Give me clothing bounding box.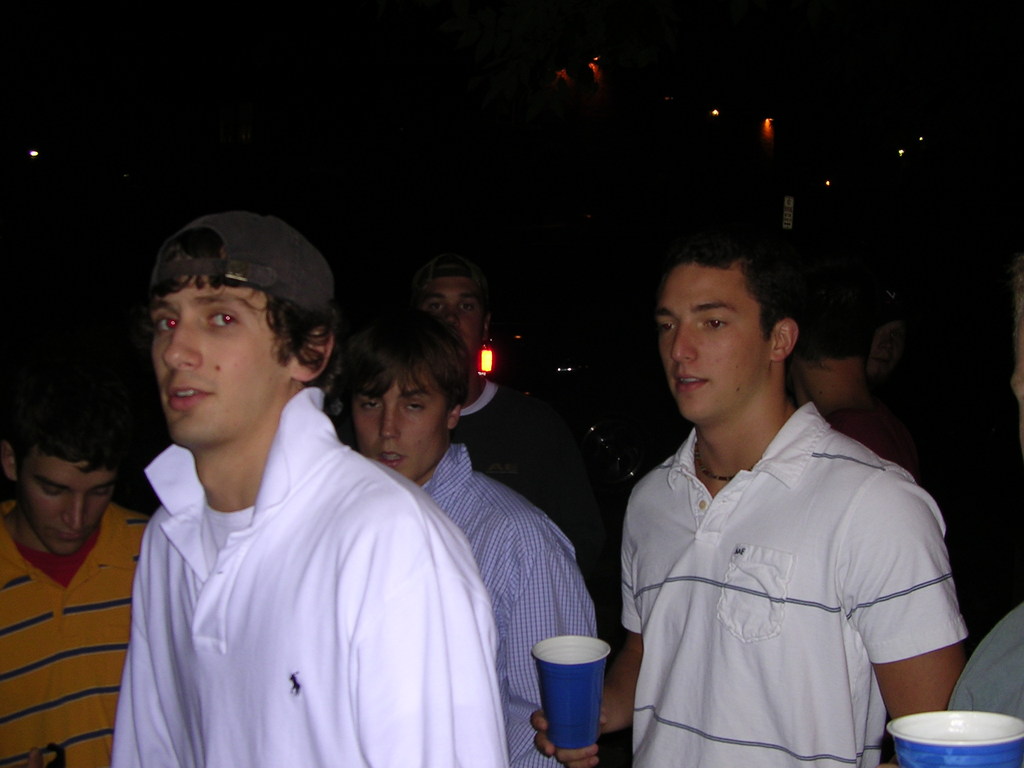
BBox(419, 434, 606, 767).
